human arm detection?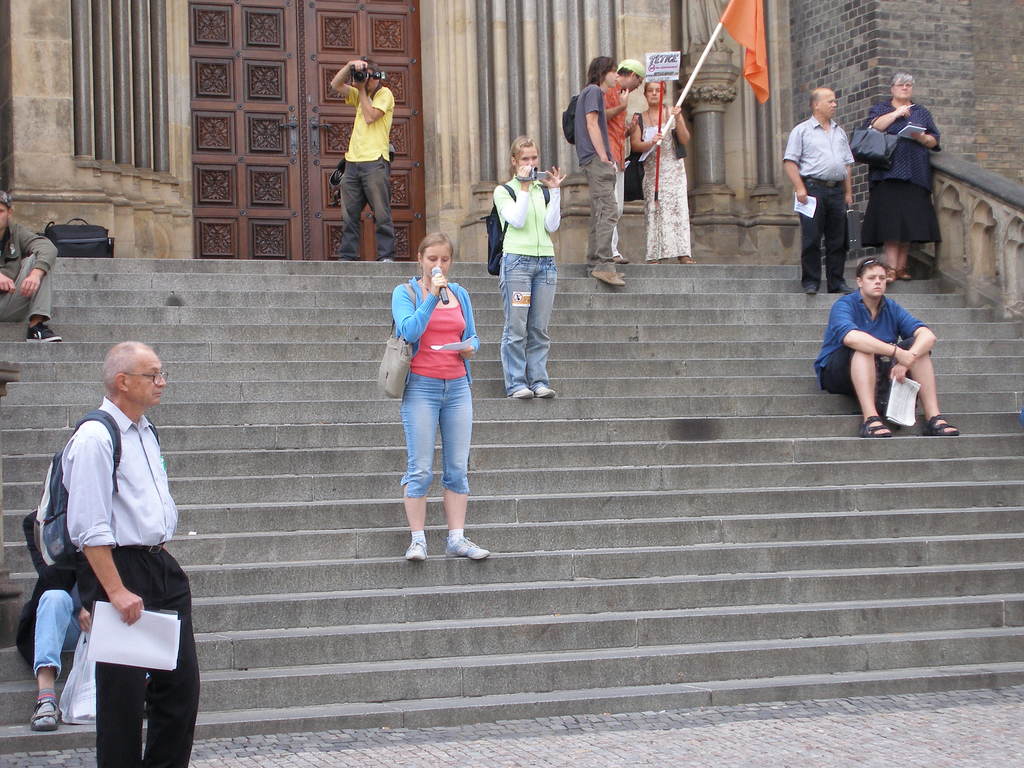
bbox=(330, 59, 369, 109)
